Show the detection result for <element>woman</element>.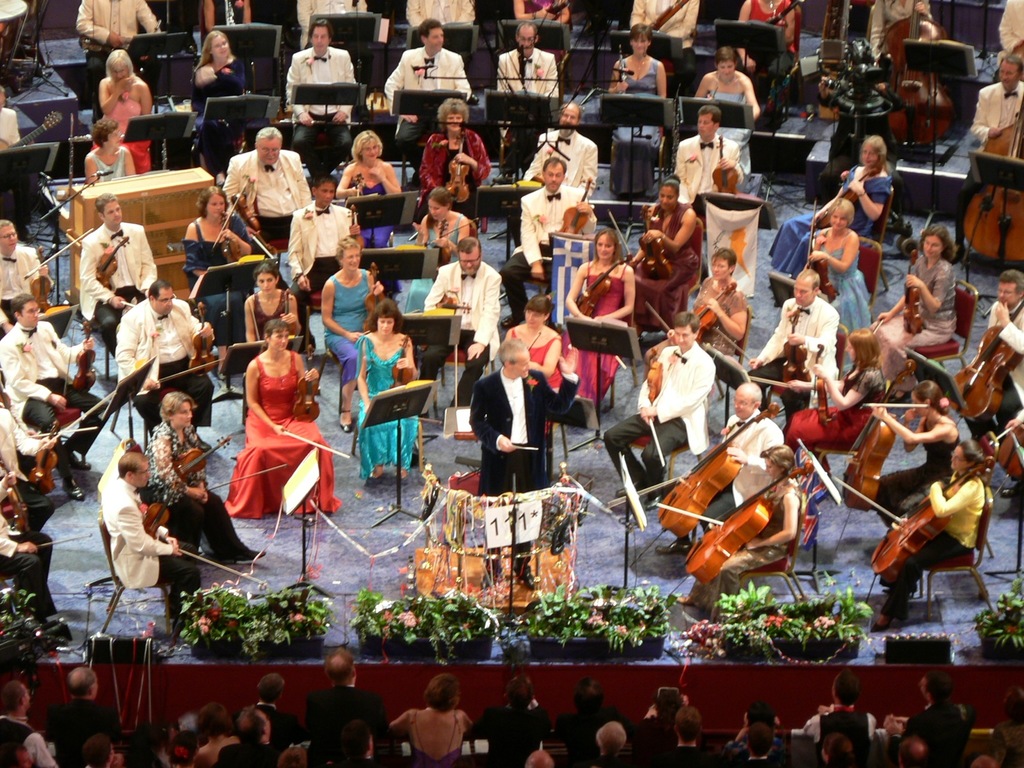
locate(872, 442, 977, 626).
